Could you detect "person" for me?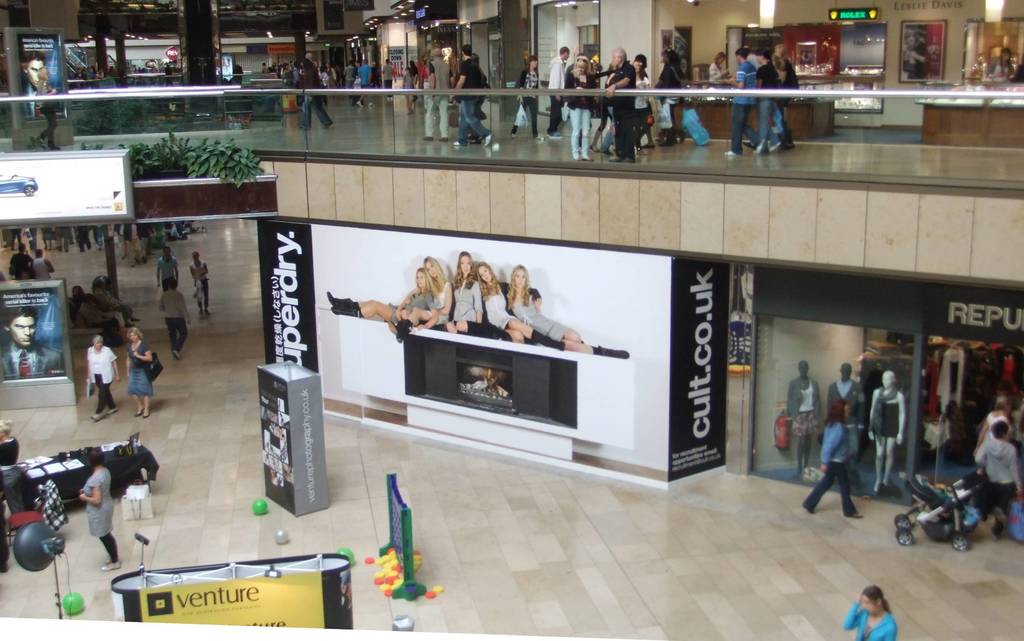
Detection result: {"x1": 557, "y1": 41, "x2": 598, "y2": 160}.
